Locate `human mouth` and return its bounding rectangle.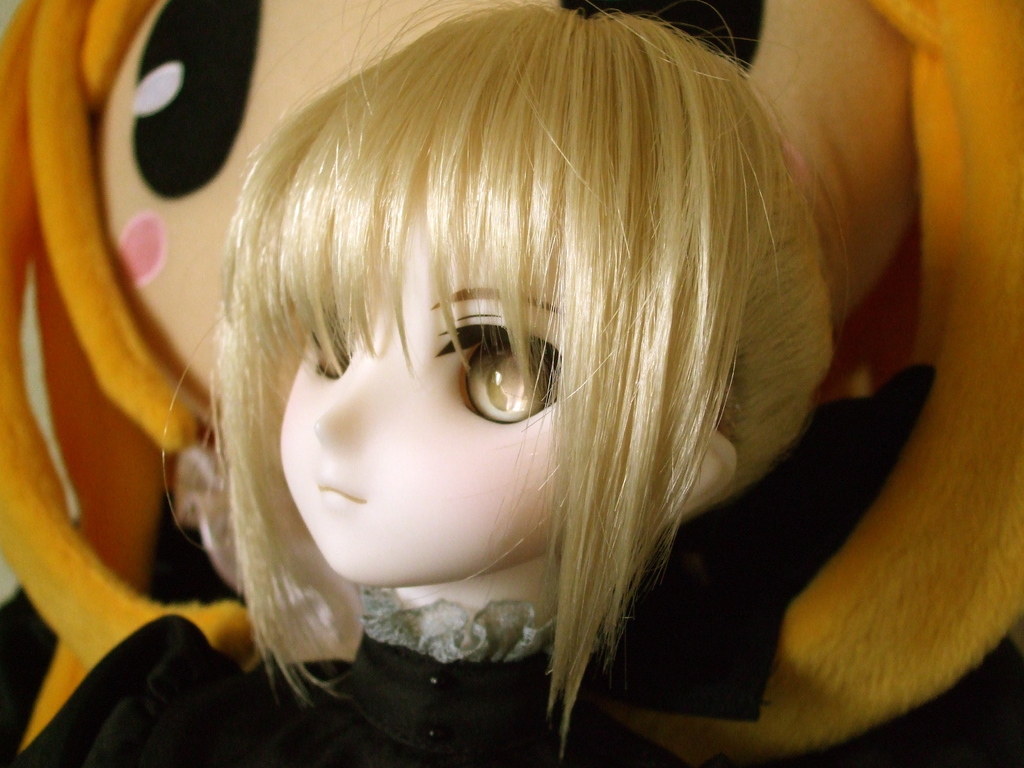
box(320, 479, 362, 501).
